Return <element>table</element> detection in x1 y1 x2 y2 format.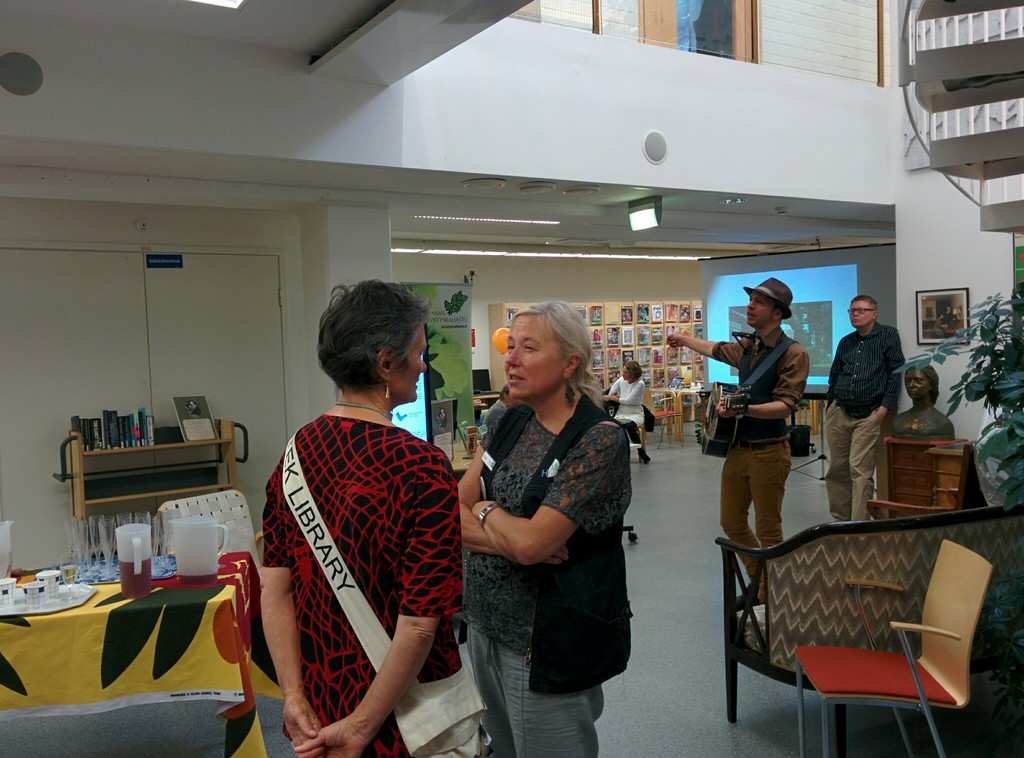
648 386 701 422.
